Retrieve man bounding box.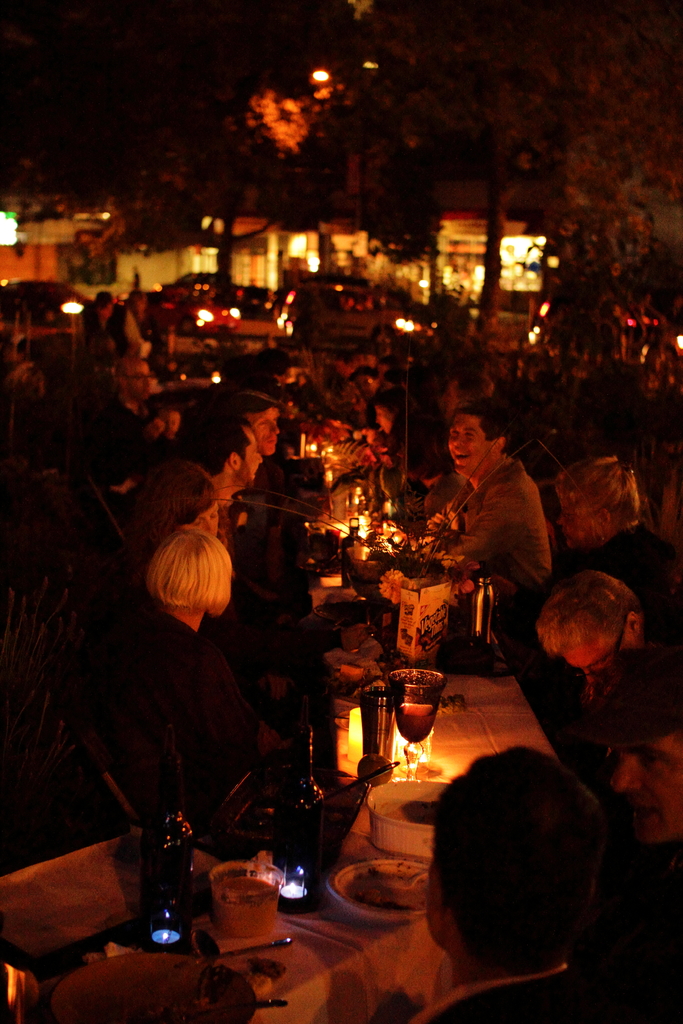
Bounding box: 197:424:281:568.
